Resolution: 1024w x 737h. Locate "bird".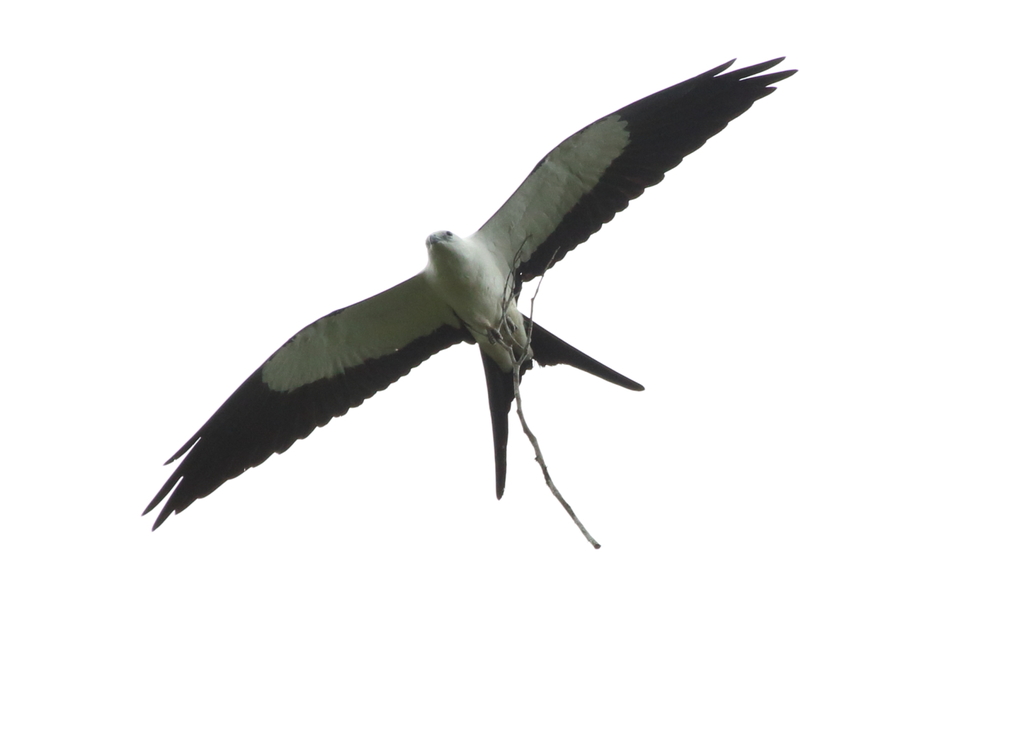
bbox=(124, 66, 768, 550).
